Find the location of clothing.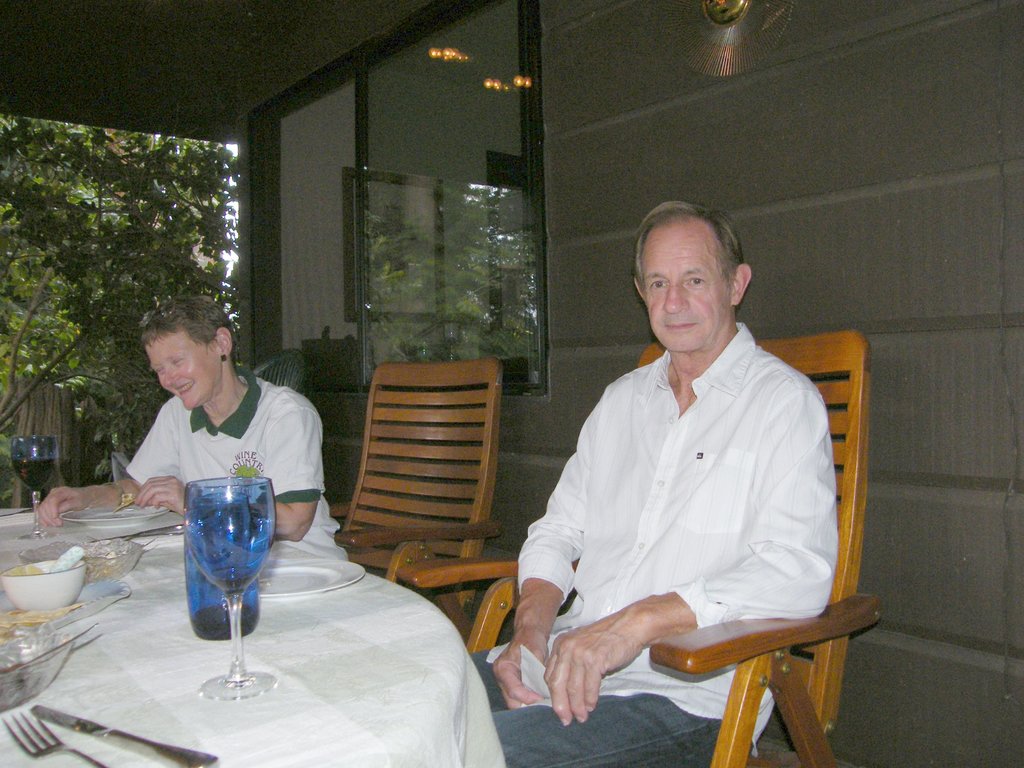
Location: [x1=518, y1=287, x2=849, y2=718].
